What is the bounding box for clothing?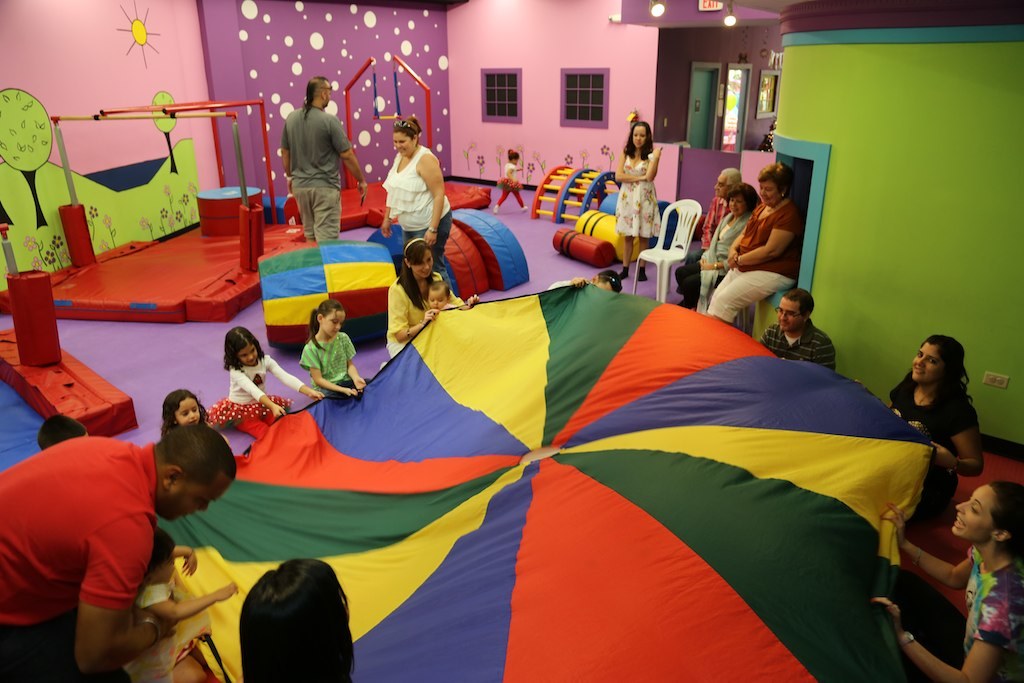
122/582/165/678.
